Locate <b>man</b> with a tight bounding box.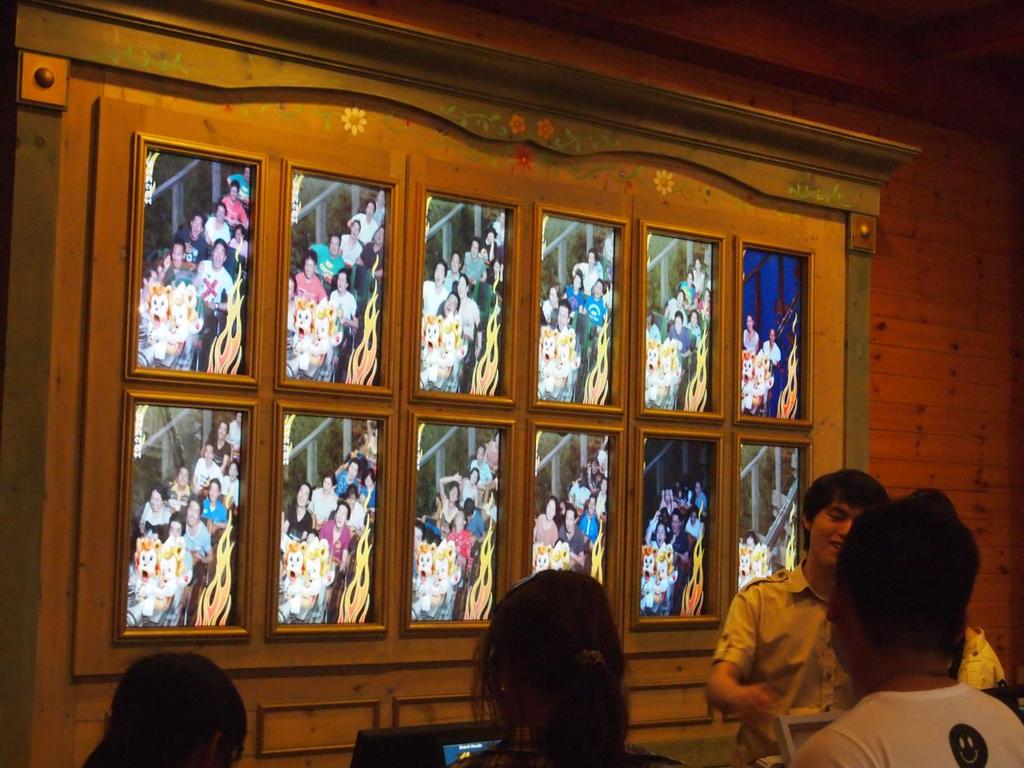
(701,467,888,767).
